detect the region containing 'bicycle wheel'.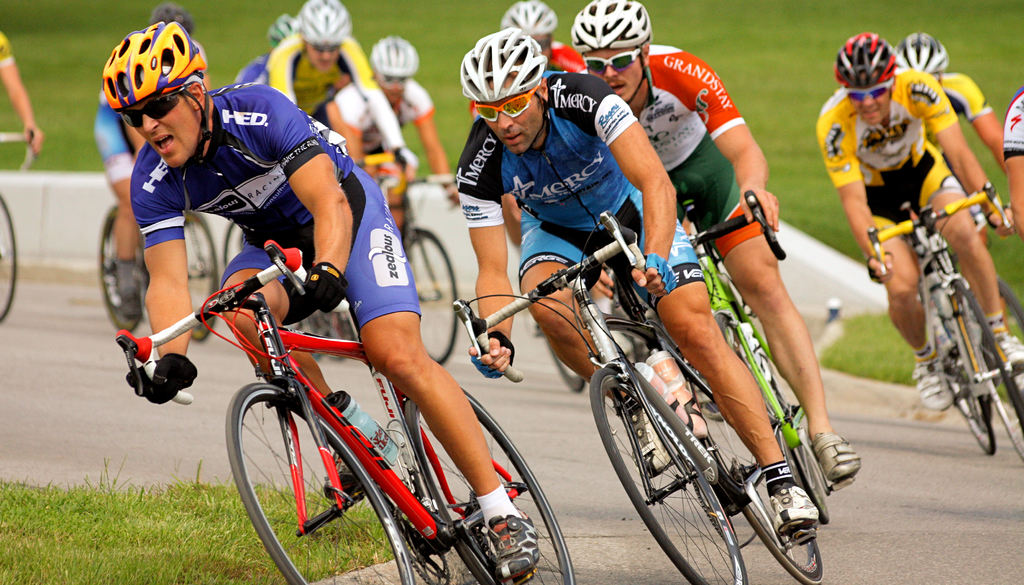
l=227, t=381, r=419, b=584.
